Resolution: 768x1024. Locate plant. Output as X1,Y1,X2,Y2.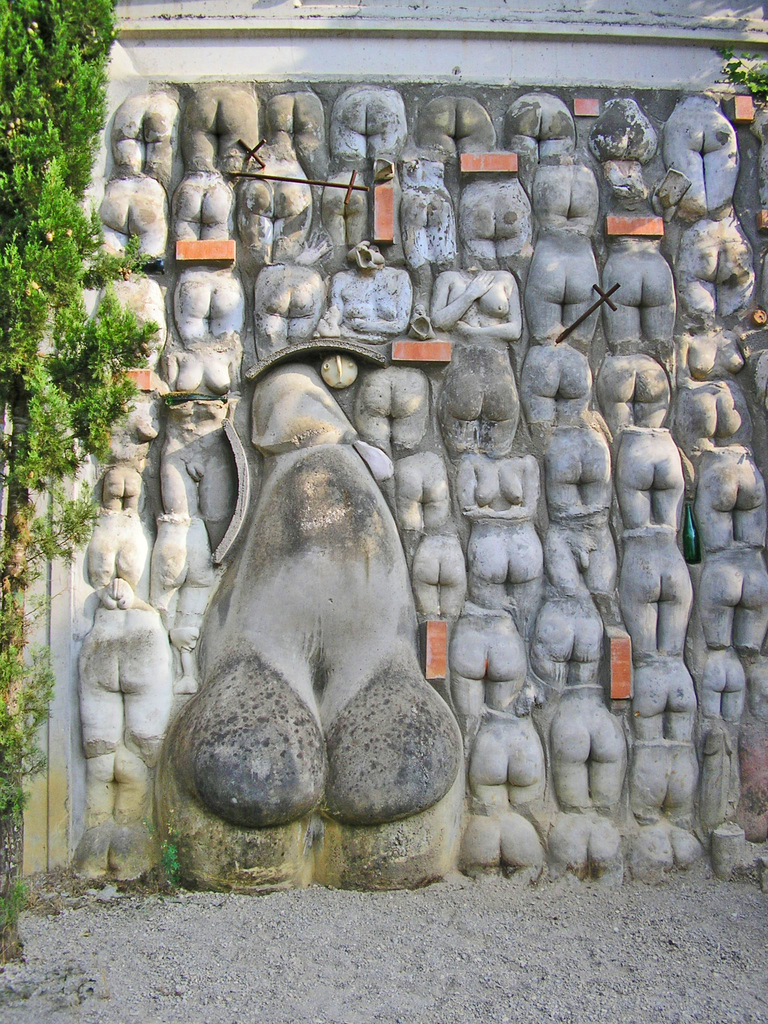
167,844,181,869.
